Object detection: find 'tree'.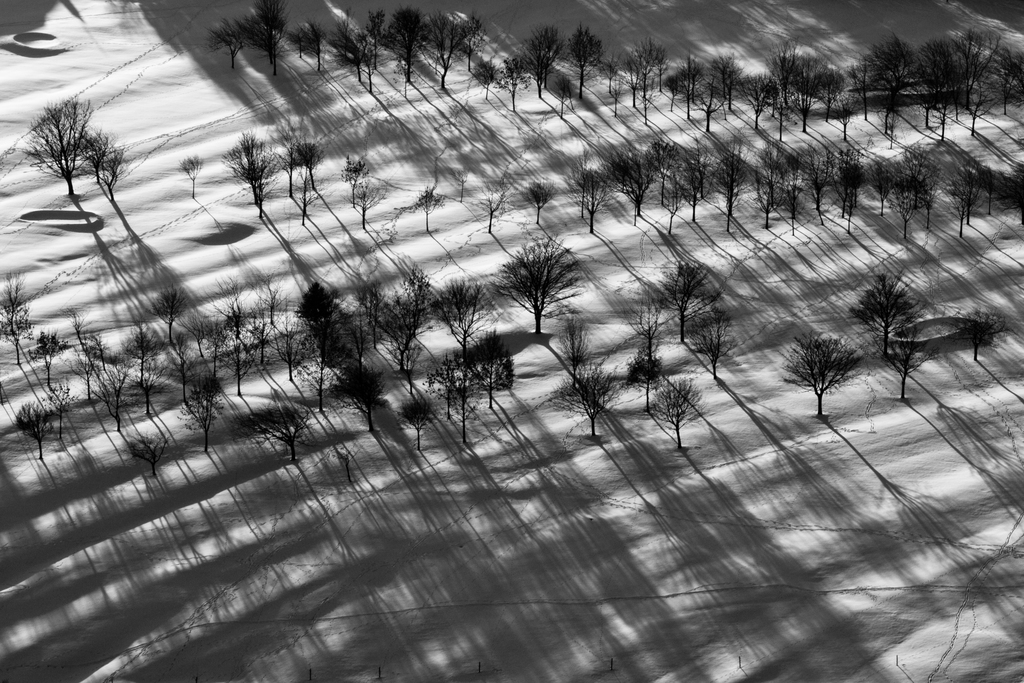
[left=174, top=149, right=198, bottom=208].
